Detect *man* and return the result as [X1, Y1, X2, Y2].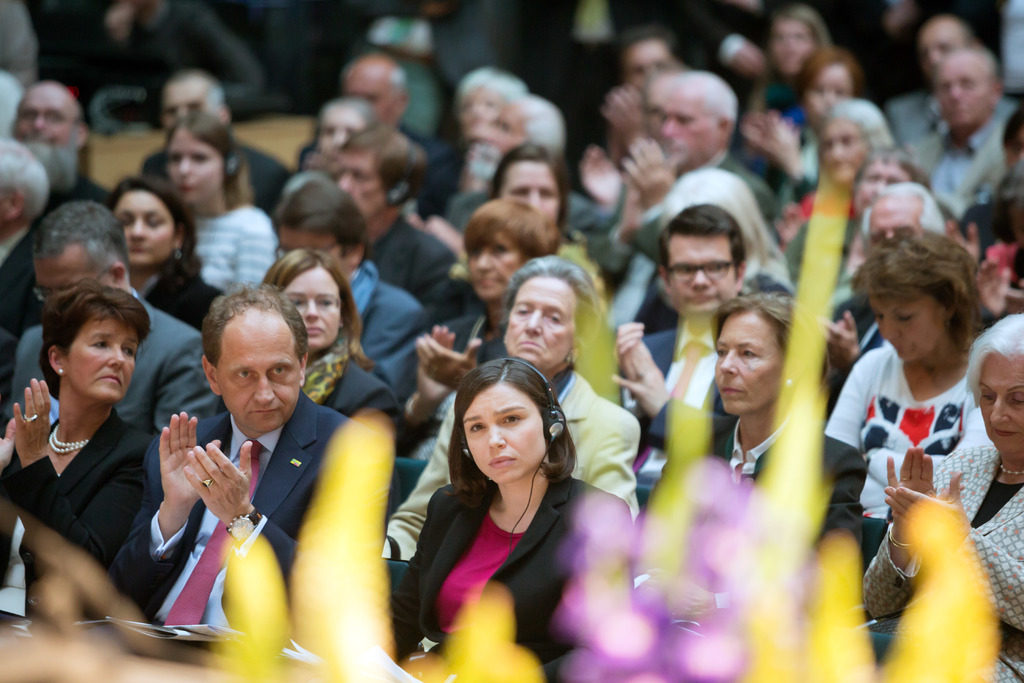
[584, 30, 675, 168].
